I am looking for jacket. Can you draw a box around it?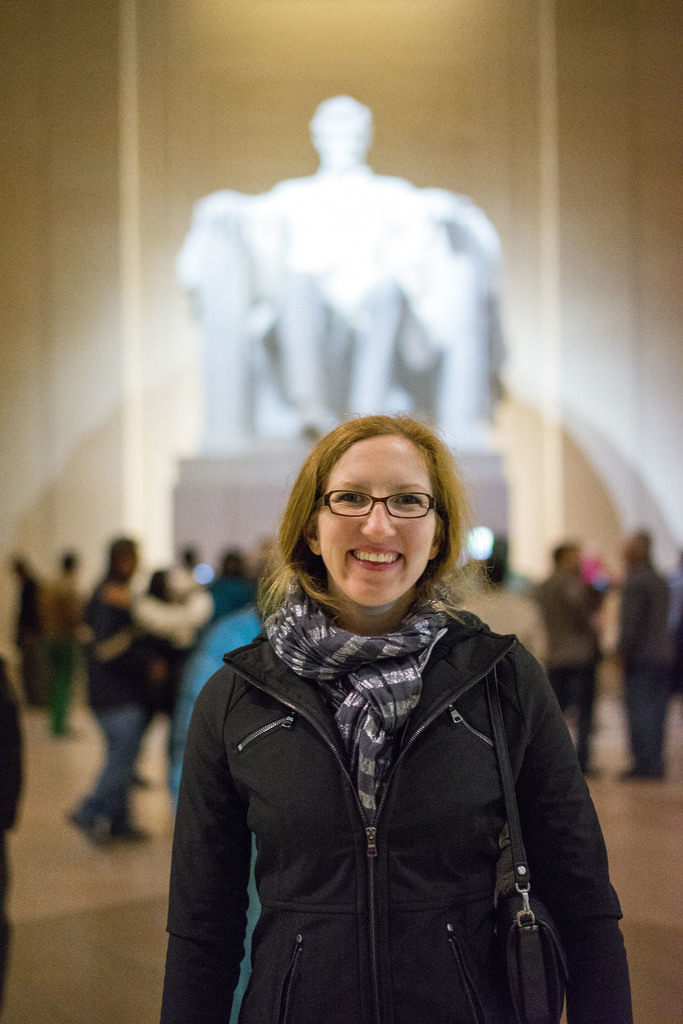
Sure, the bounding box is l=142, t=490, r=635, b=1020.
